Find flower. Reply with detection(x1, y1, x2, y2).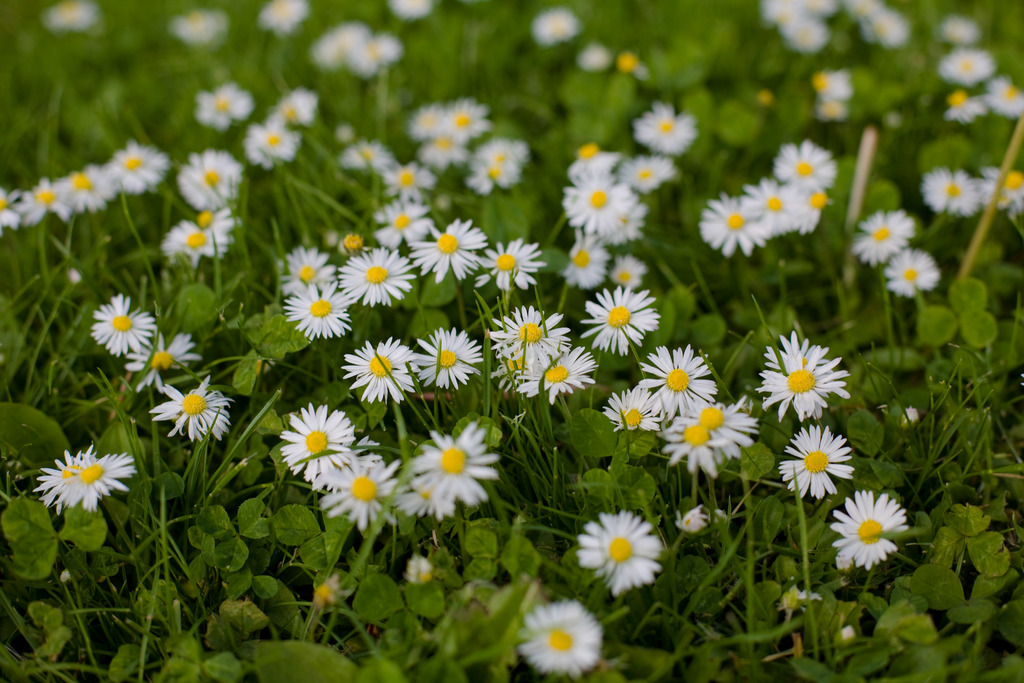
detection(764, 0, 799, 22).
